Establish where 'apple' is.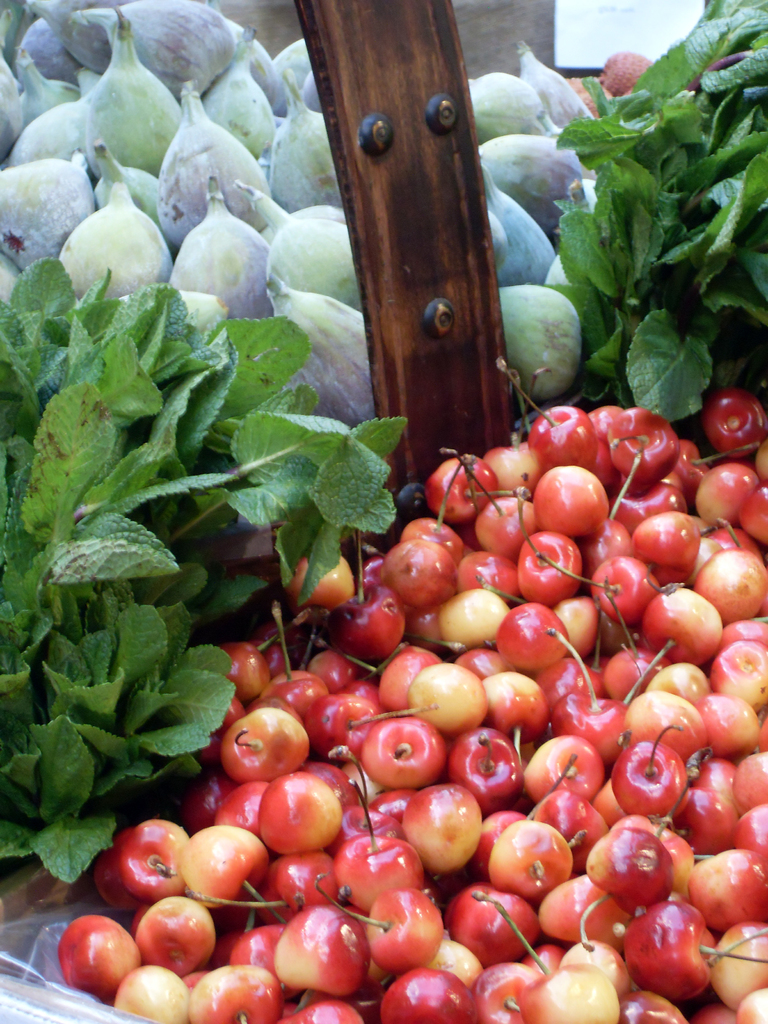
Established at bbox=(344, 725, 454, 795).
